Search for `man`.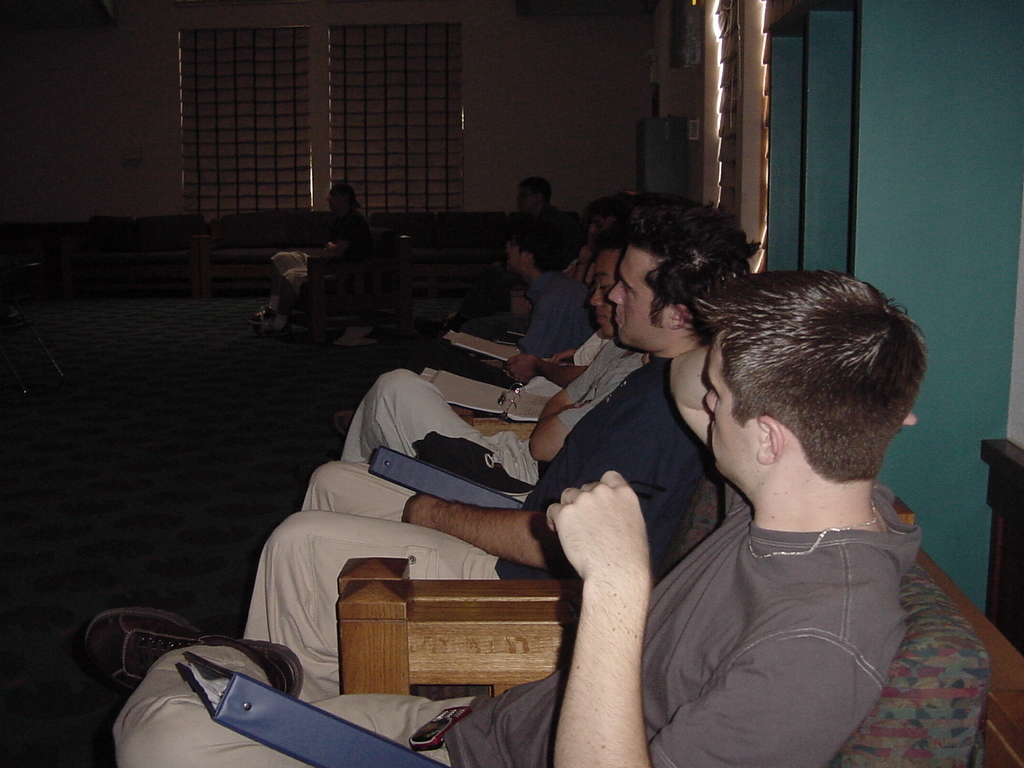
Found at [x1=37, y1=274, x2=951, y2=767].
